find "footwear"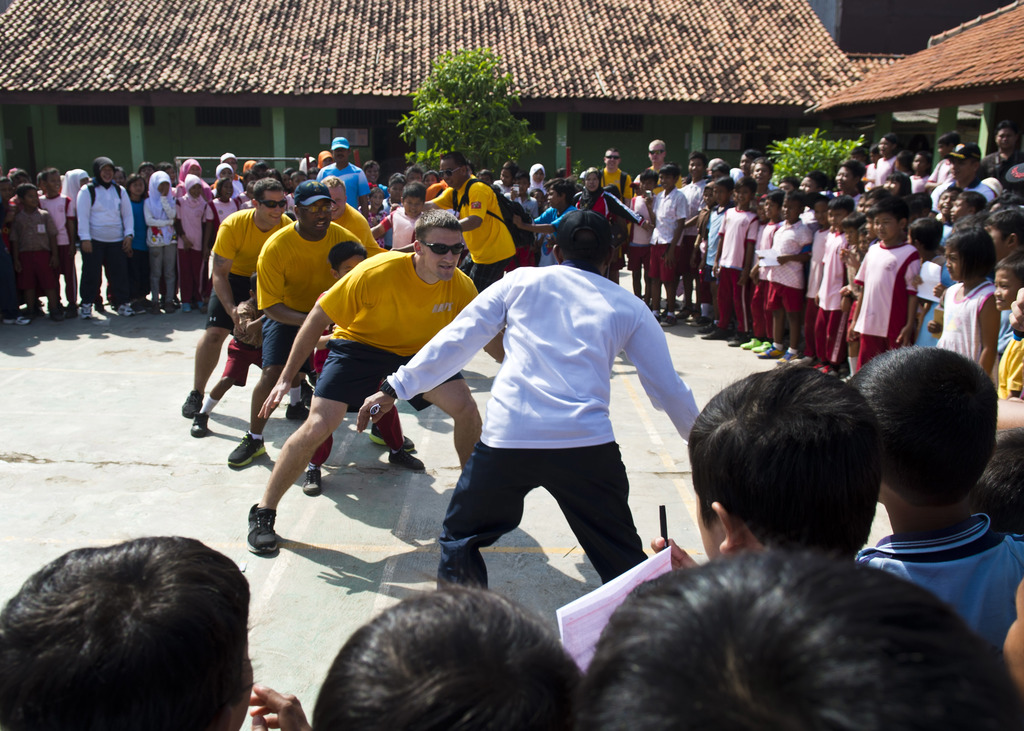
(660, 309, 671, 325)
